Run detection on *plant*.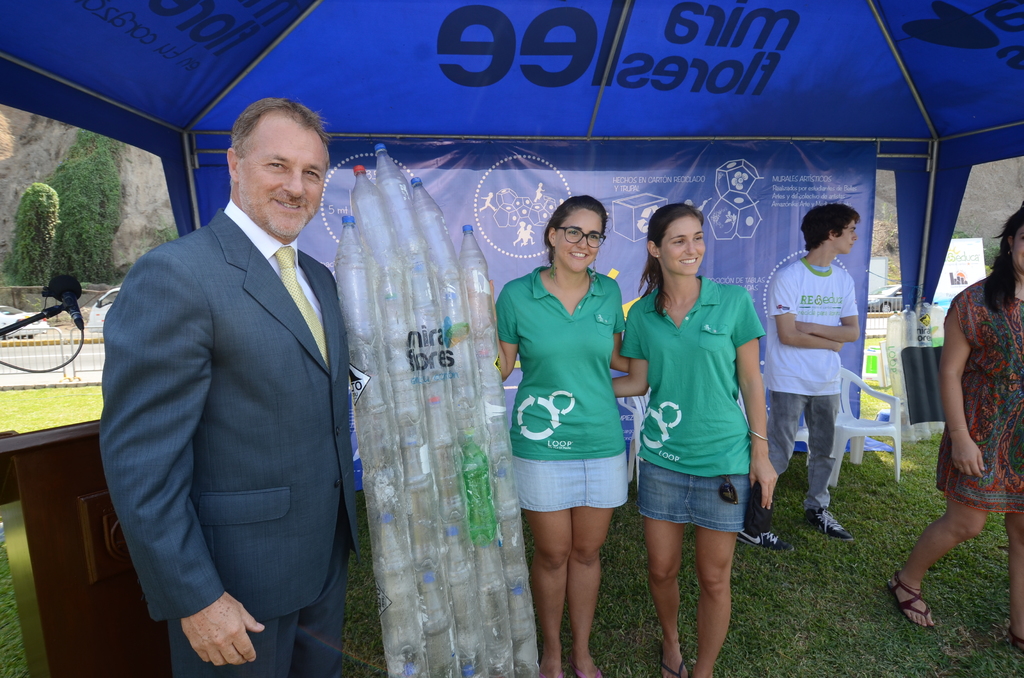
Result: {"left": 154, "top": 216, "right": 184, "bottom": 244}.
